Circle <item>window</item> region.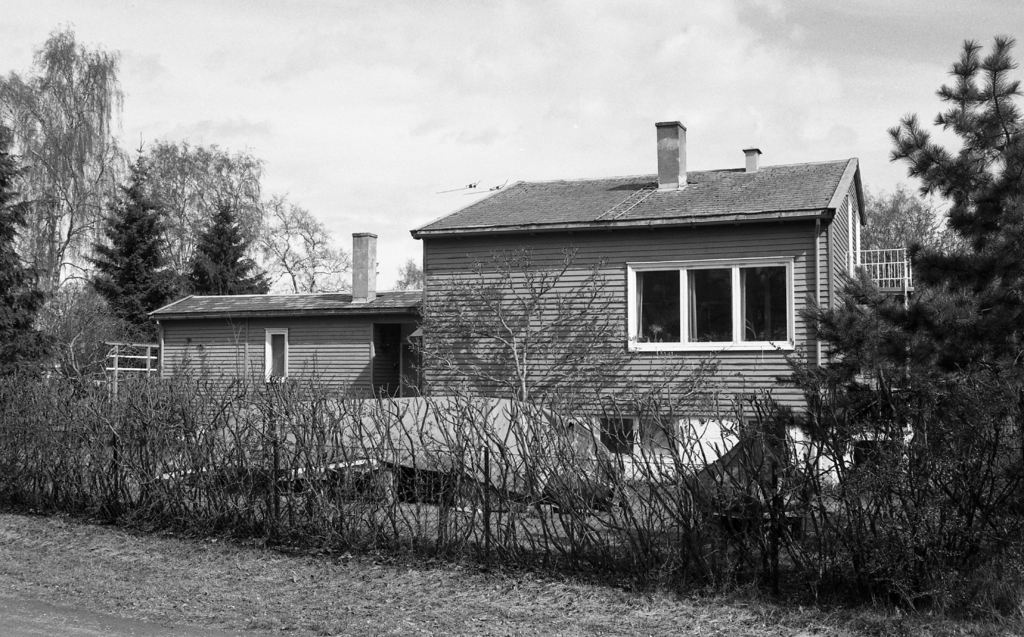
Region: (607, 247, 785, 363).
